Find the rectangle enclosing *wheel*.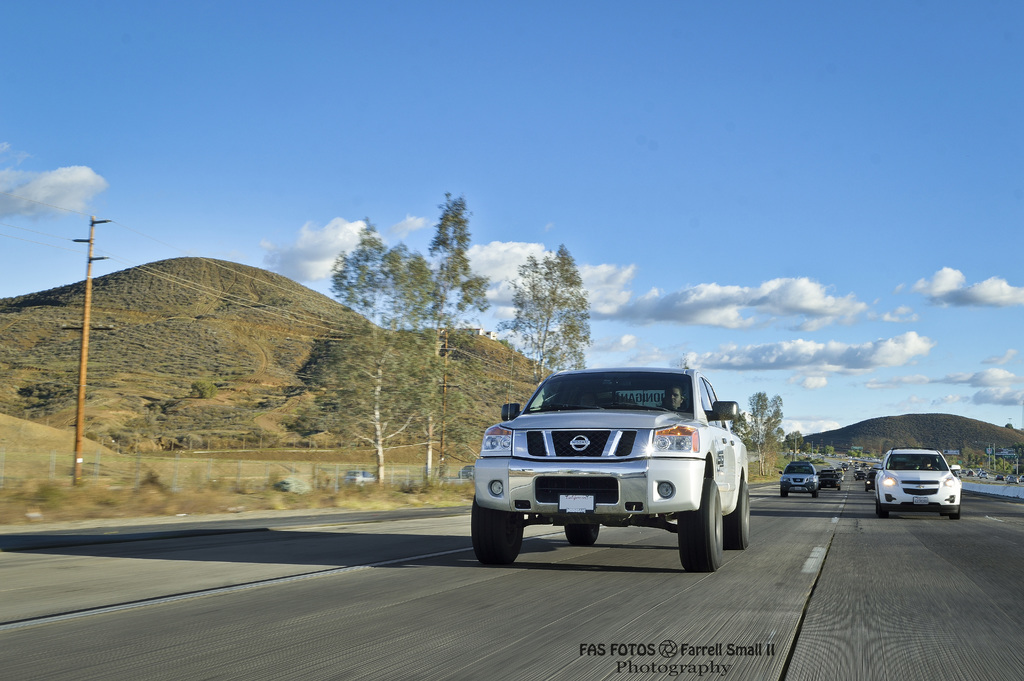
region(780, 482, 789, 498).
